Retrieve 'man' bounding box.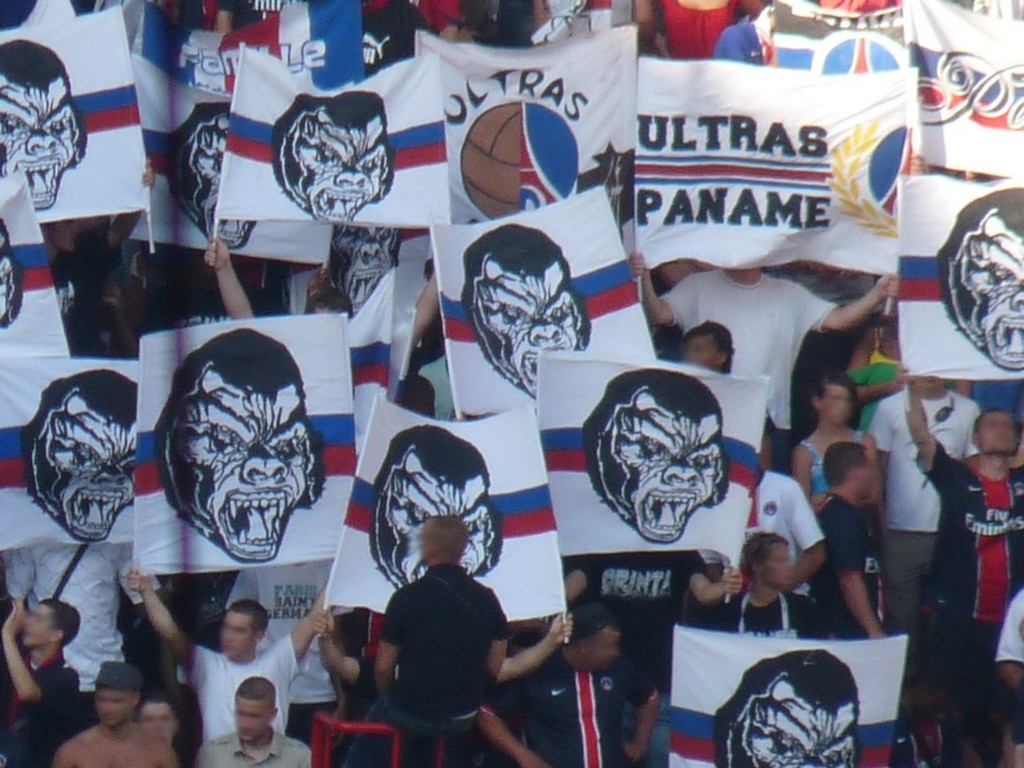
Bounding box: 762/436/826/634.
